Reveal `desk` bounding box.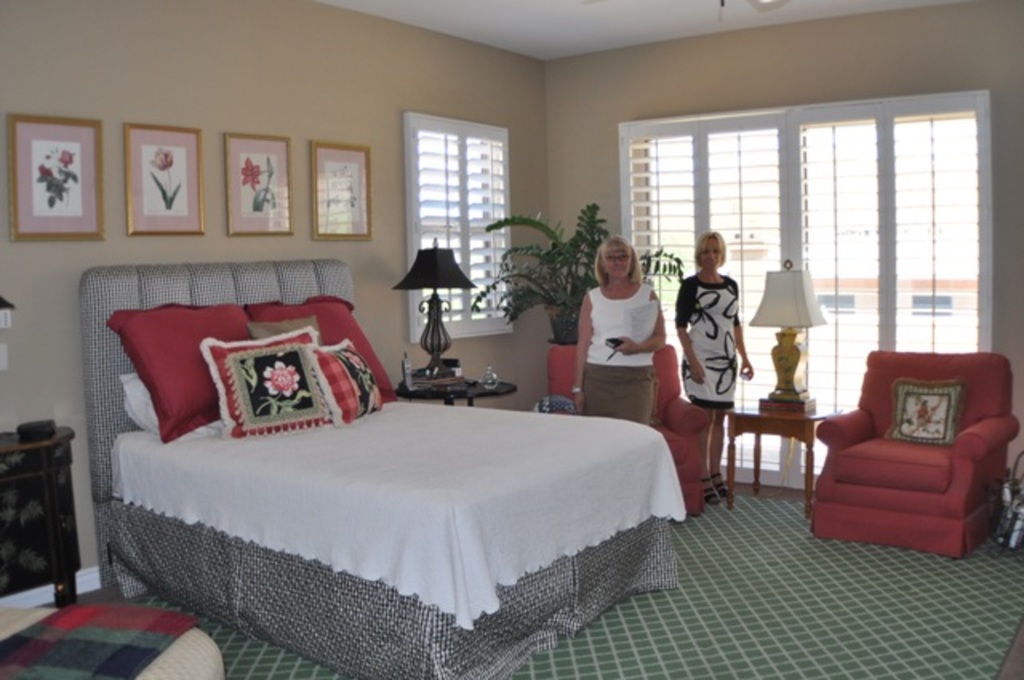
Revealed: box(0, 419, 78, 610).
